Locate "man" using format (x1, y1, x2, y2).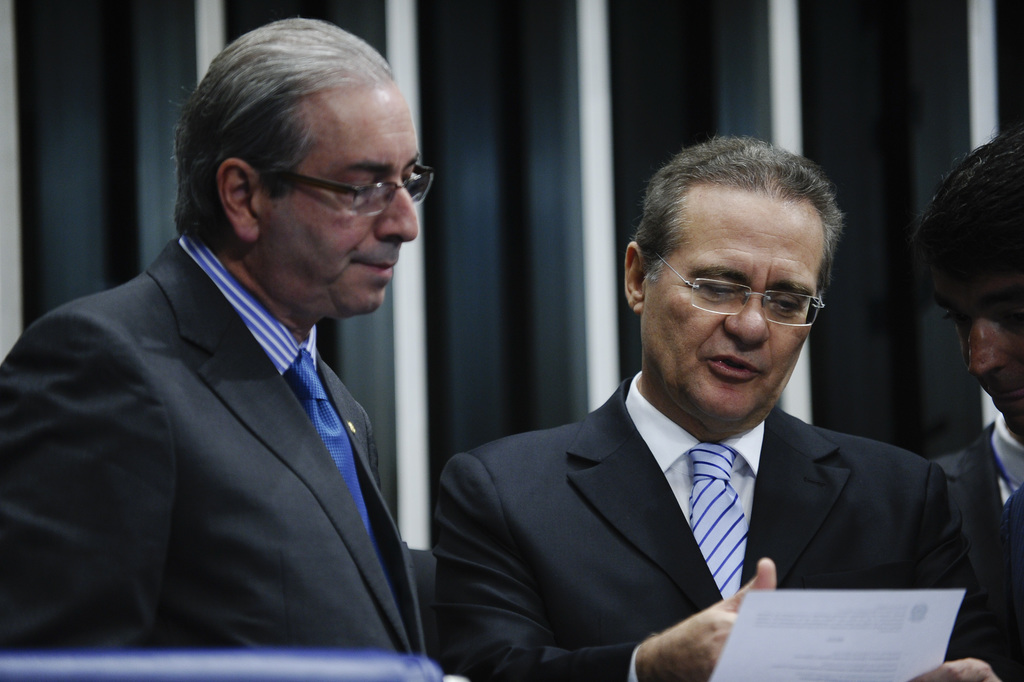
(906, 130, 1023, 678).
